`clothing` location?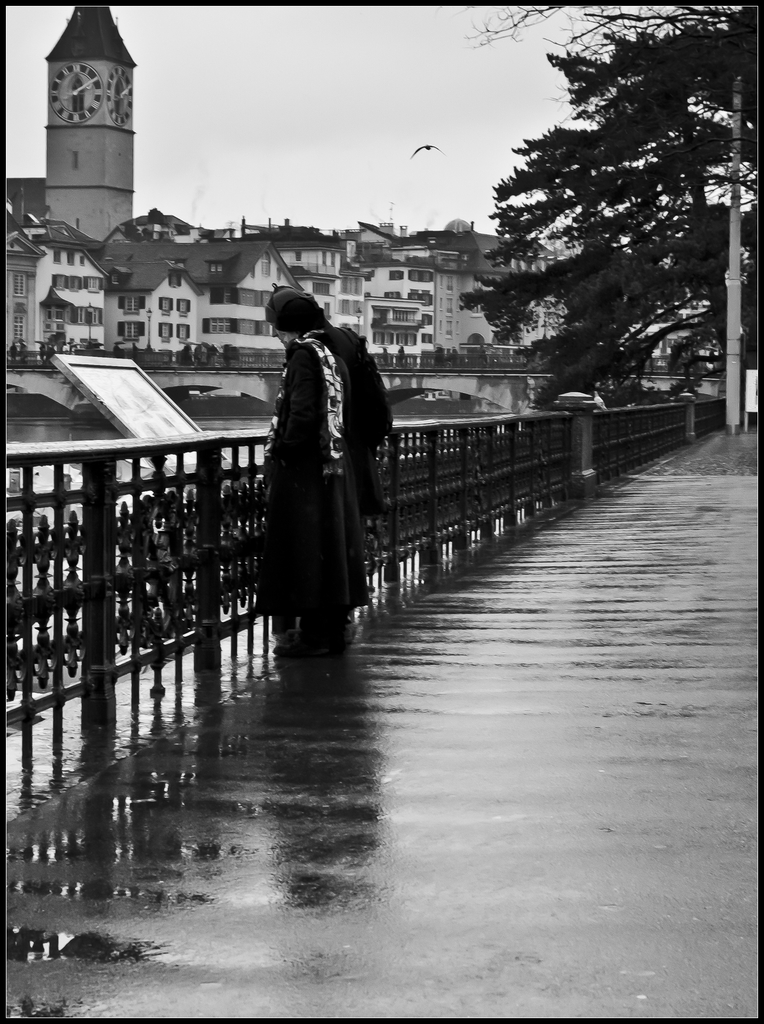
277, 328, 386, 638
